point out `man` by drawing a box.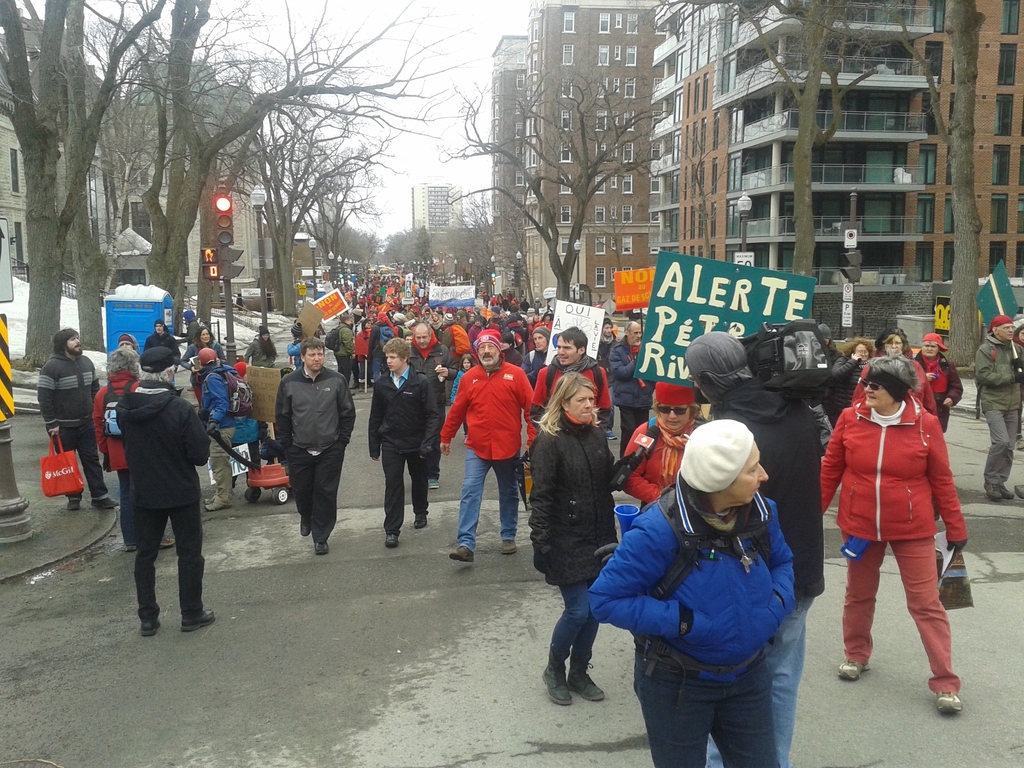
Rect(975, 317, 1023, 500).
